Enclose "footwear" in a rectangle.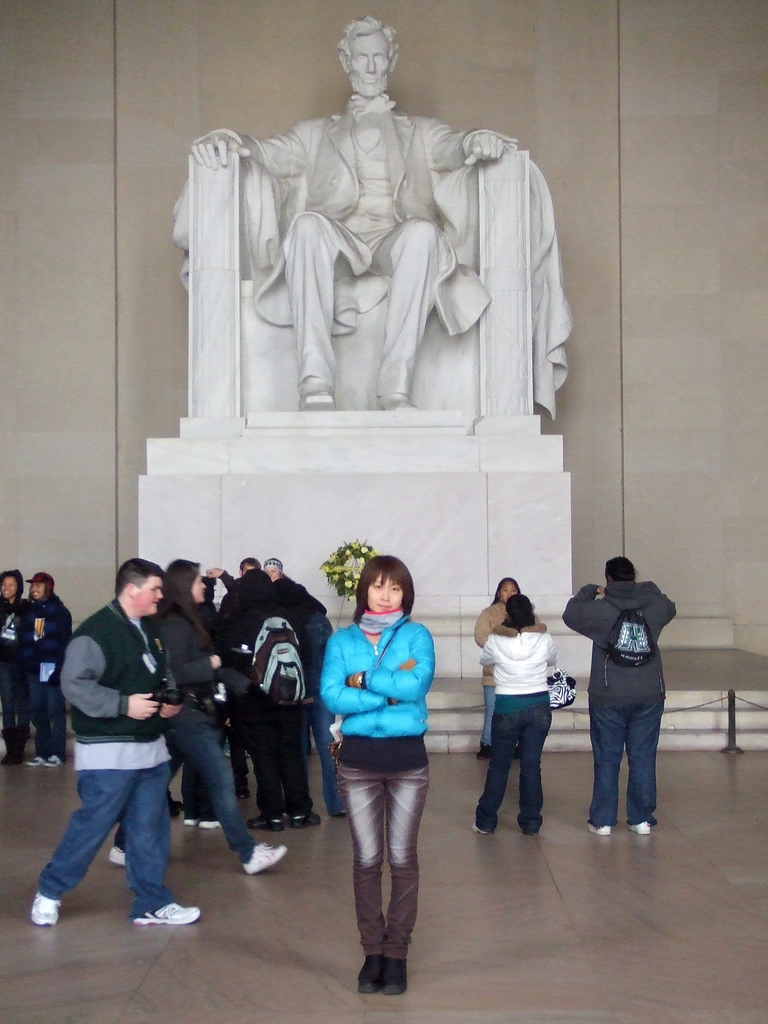
pyautogui.locateOnScreen(246, 844, 286, 875).
